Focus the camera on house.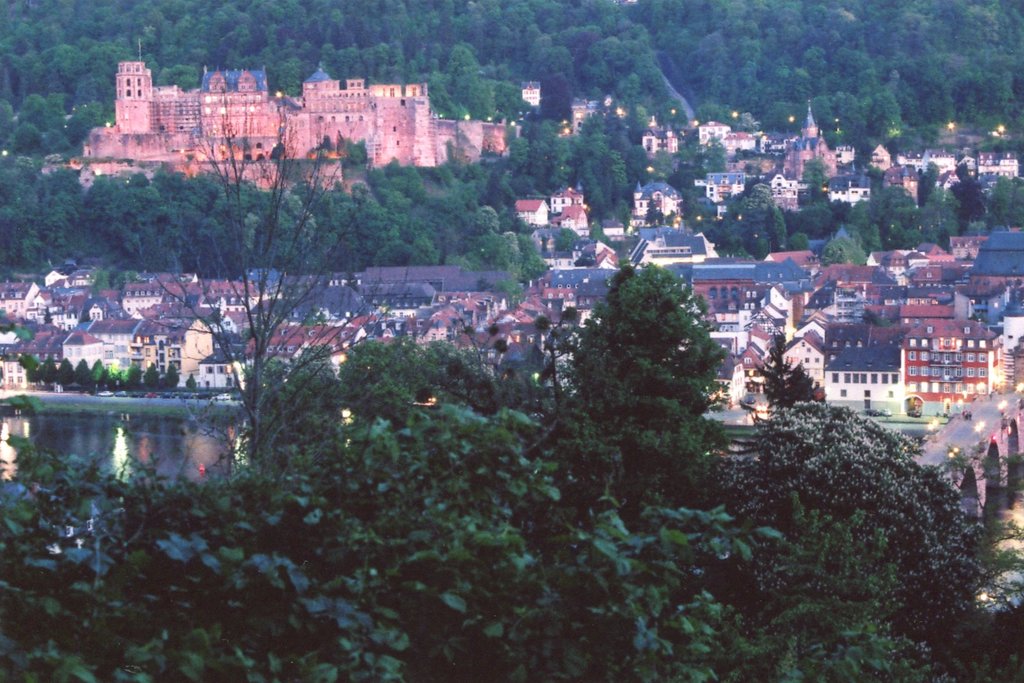
Focus region: left=913, top=240, right=957, bottom=268.
